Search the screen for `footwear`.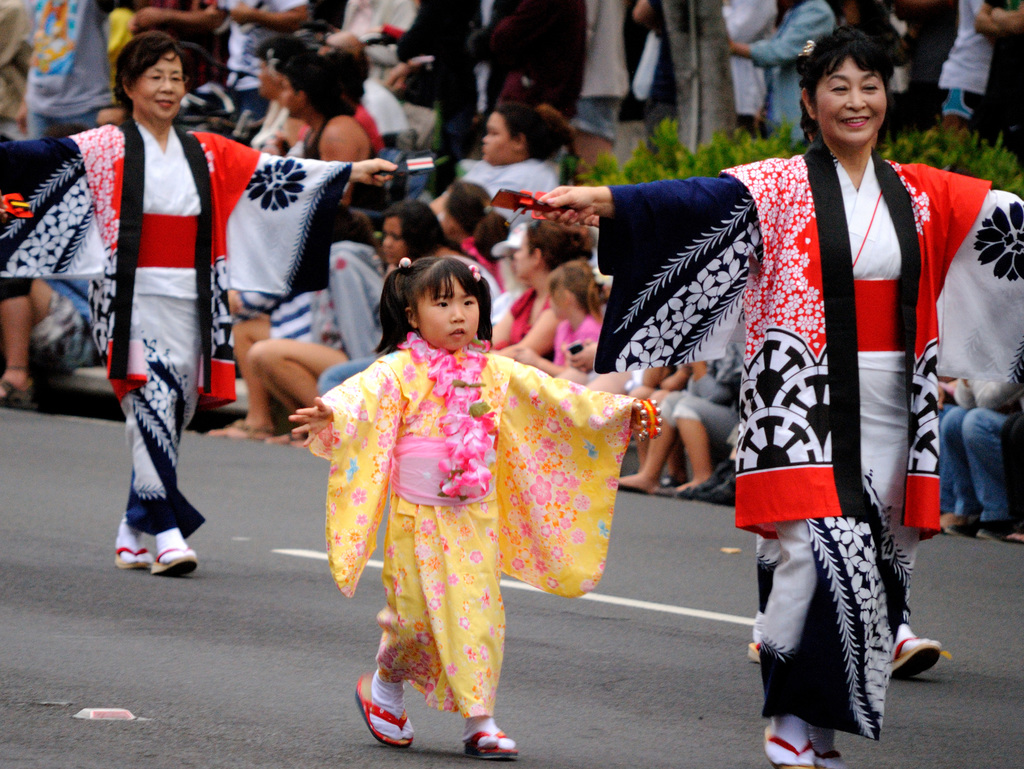
Found at Rect(657, 475, 698, 495).
